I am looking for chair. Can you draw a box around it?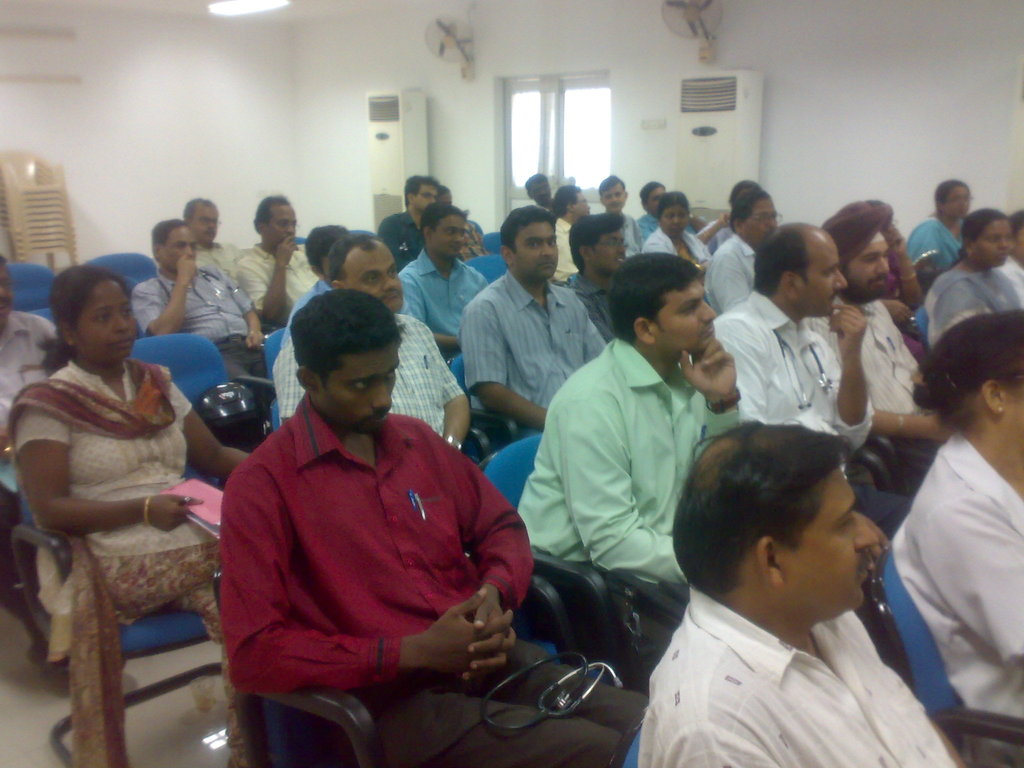
Sure, the bounding box is (left=218, top=547, right=608, bottom=763).
